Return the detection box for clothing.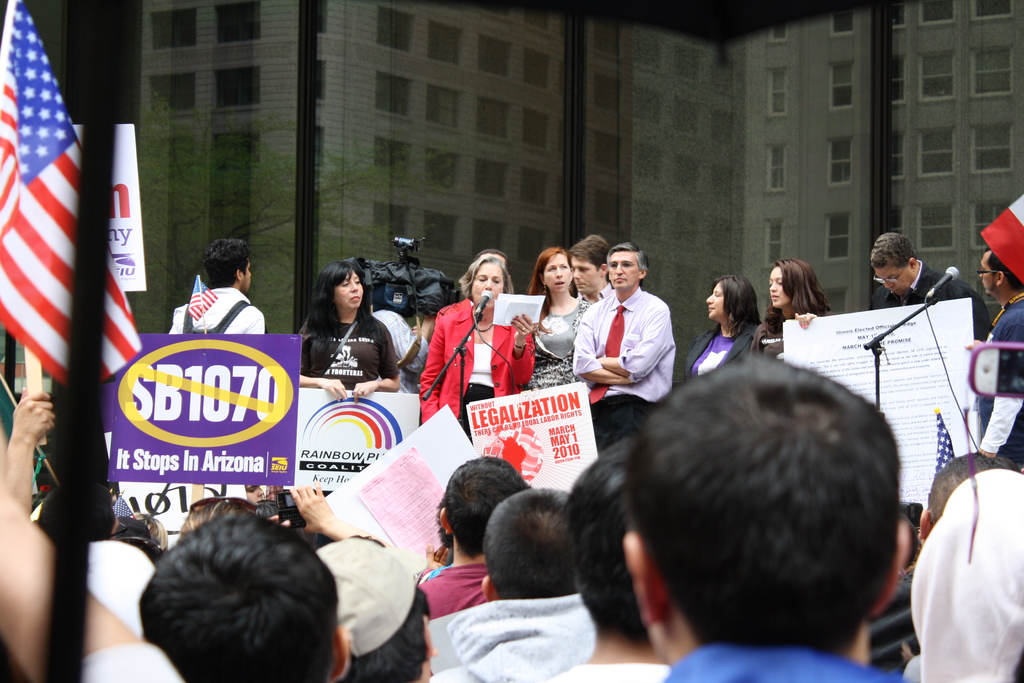
[581,266,687,423].
